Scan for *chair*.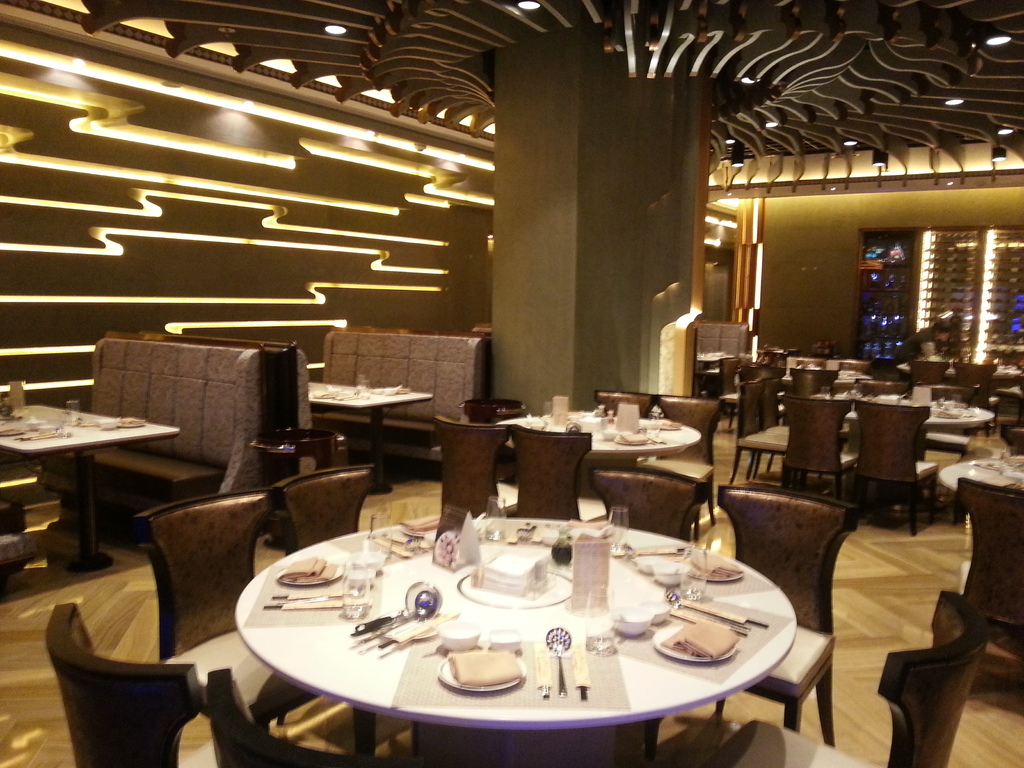
Scan result: 273, 467, 374, 753.
